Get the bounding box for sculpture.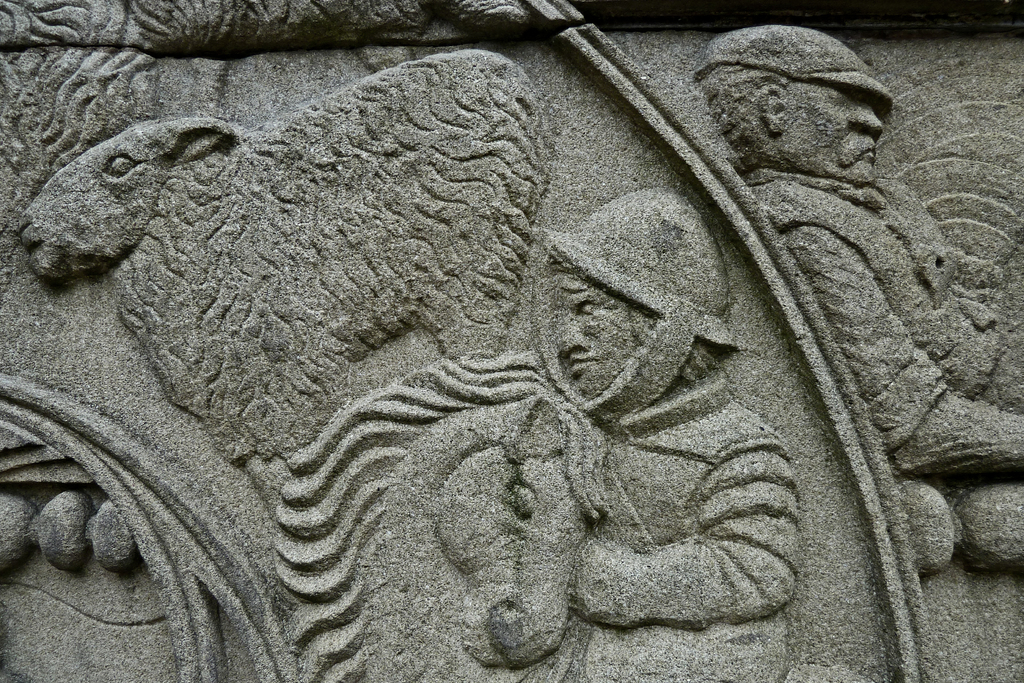
(left=270, top=344, right=612, bottom=682).
